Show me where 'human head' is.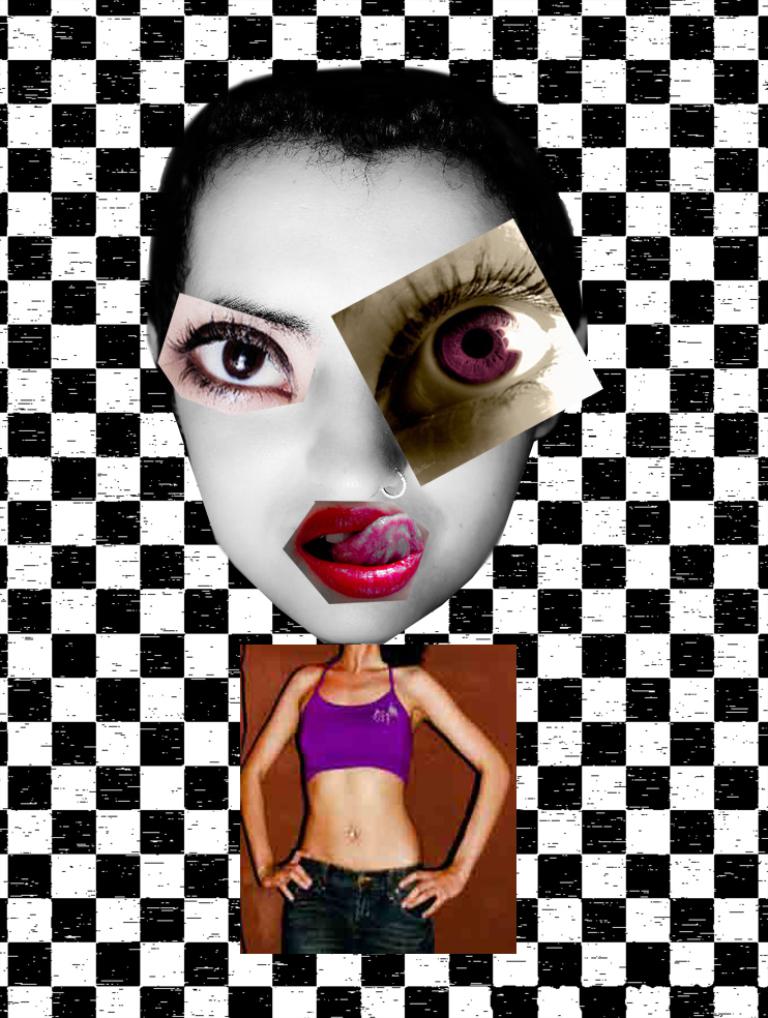
'human head' is at region(158, 90, 598, 645).
